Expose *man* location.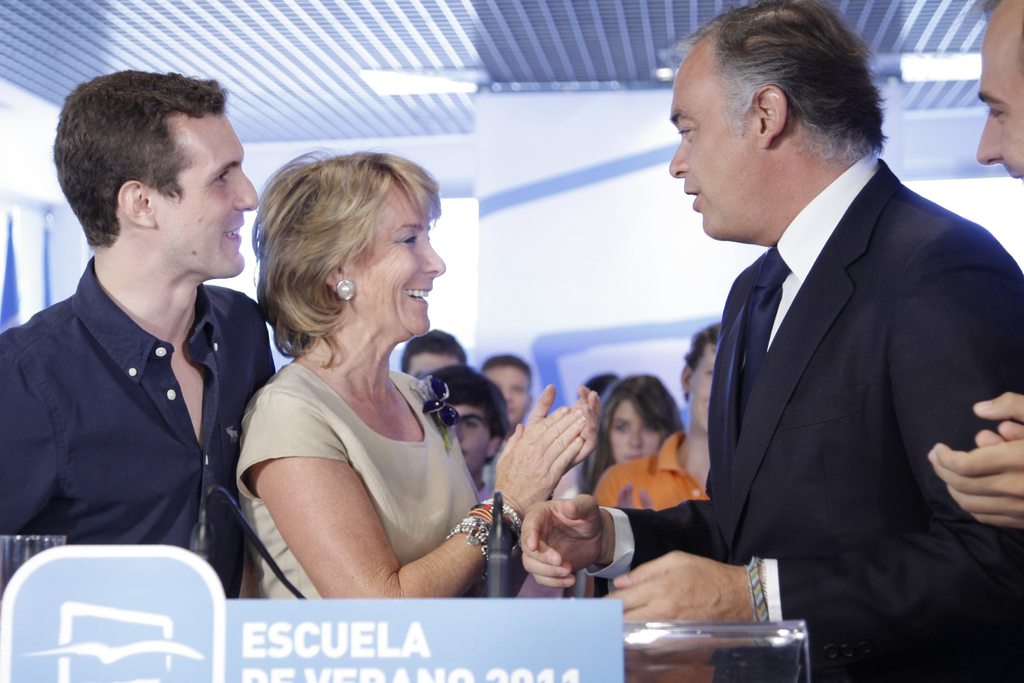
Exposed at 593 323 719 509.
